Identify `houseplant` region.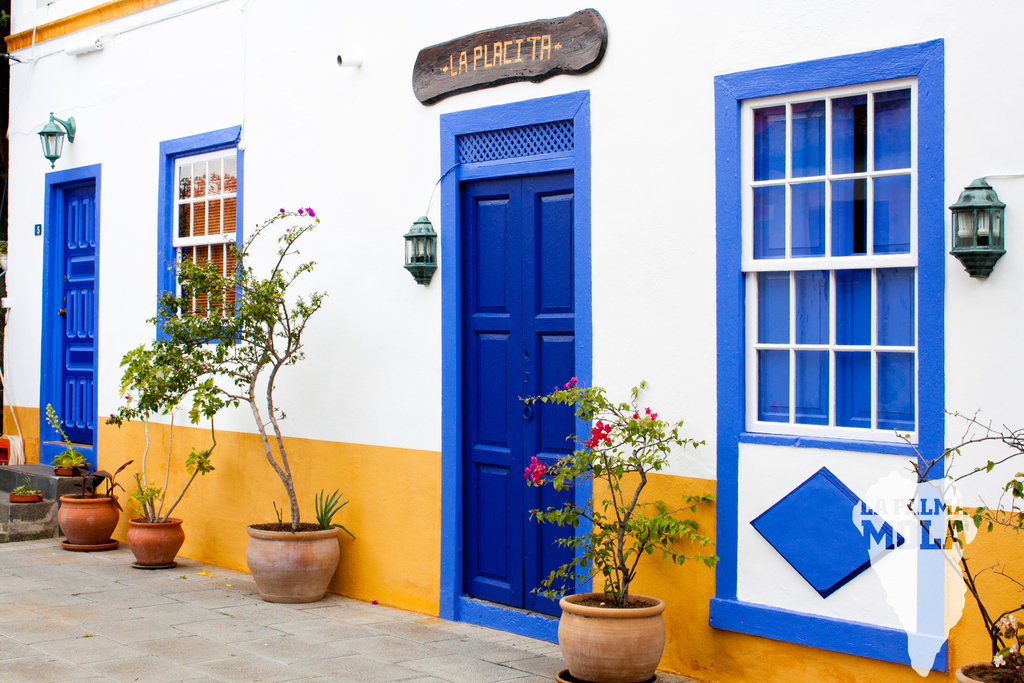
Region: [x1=116, y1=204, x2=353, y2=597].
